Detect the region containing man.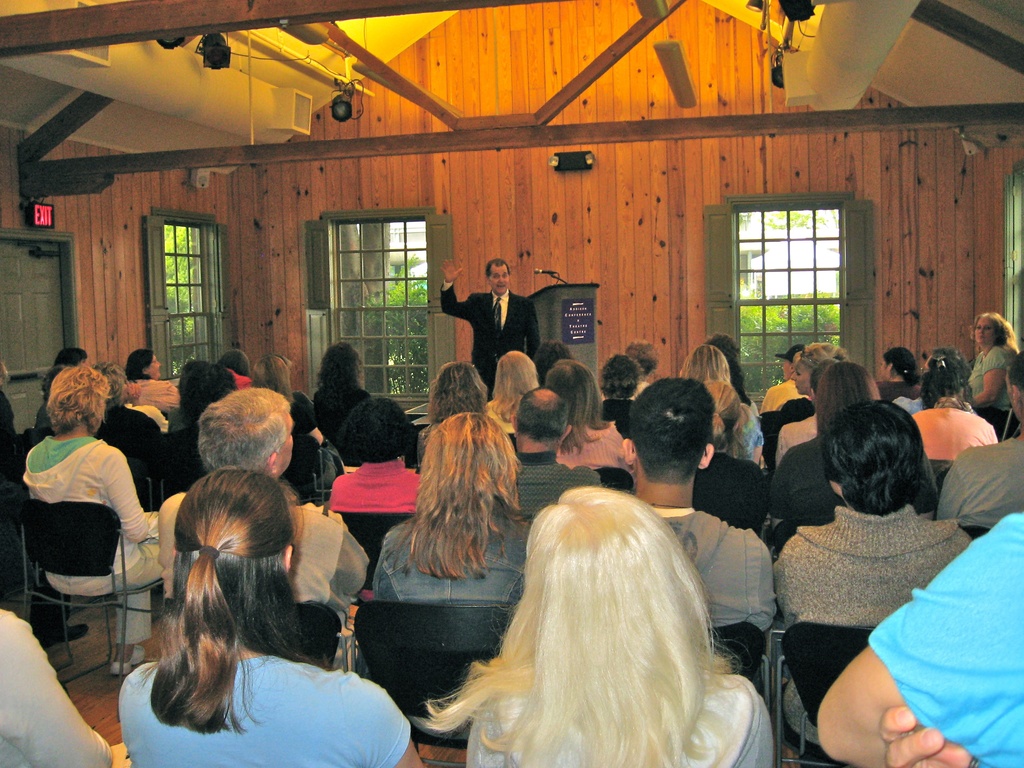
<bbox>932, 351, 1023, 527</bbox>.
